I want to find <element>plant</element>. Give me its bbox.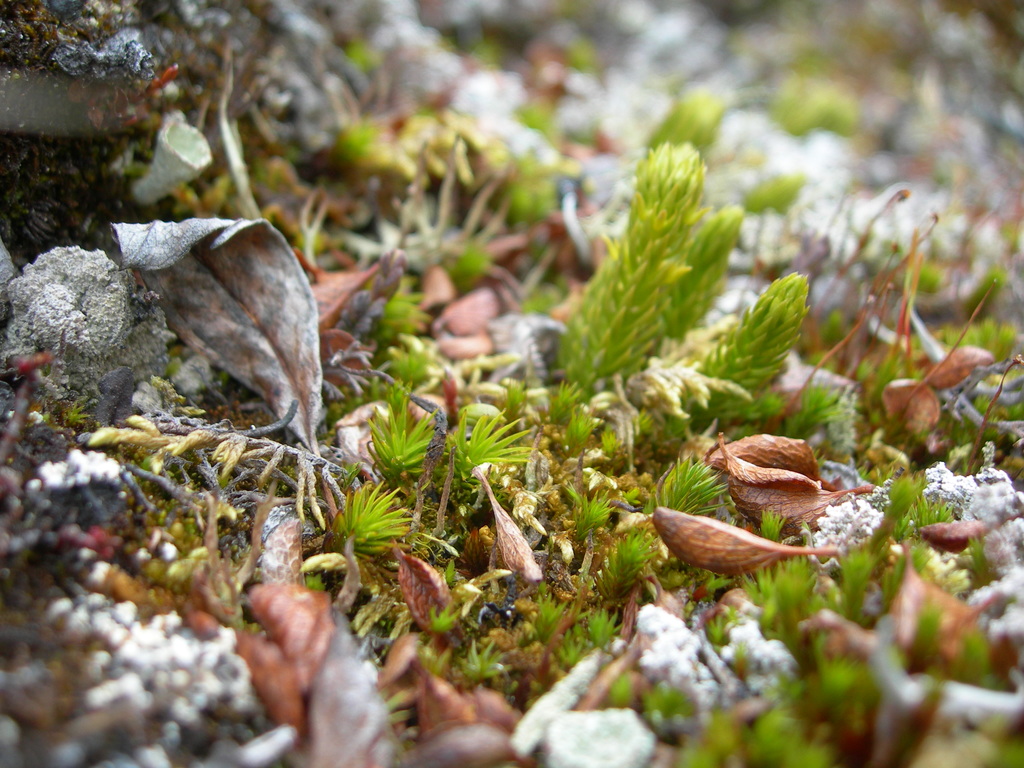
[x1=775, y1=85, x2=847, y2=125].
